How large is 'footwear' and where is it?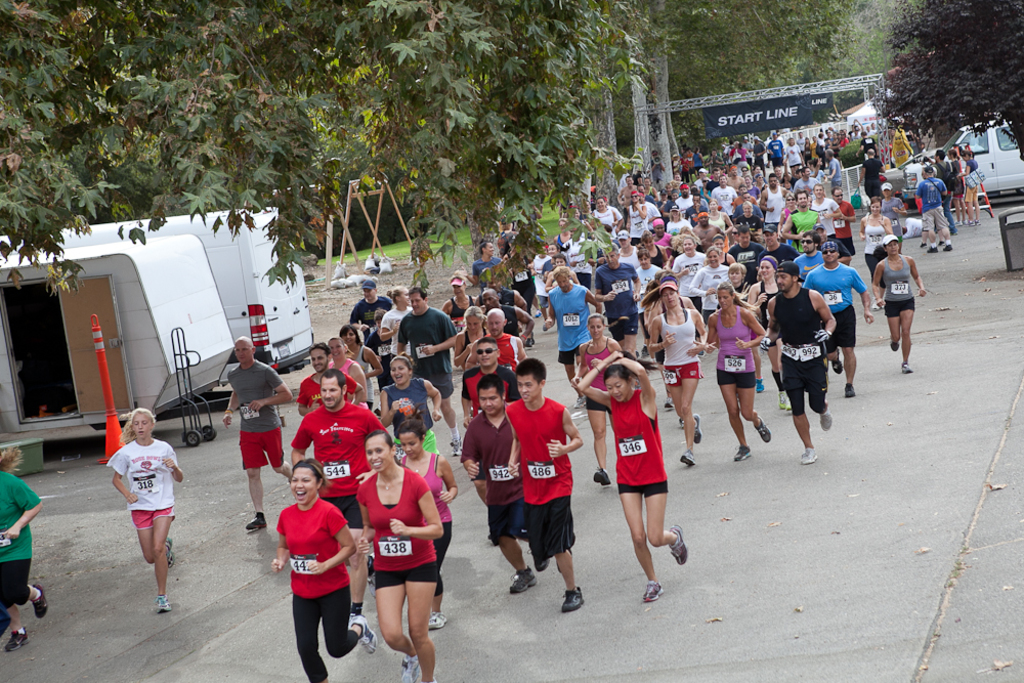
Bounding box: bbox(564, 587, 585, 609).
